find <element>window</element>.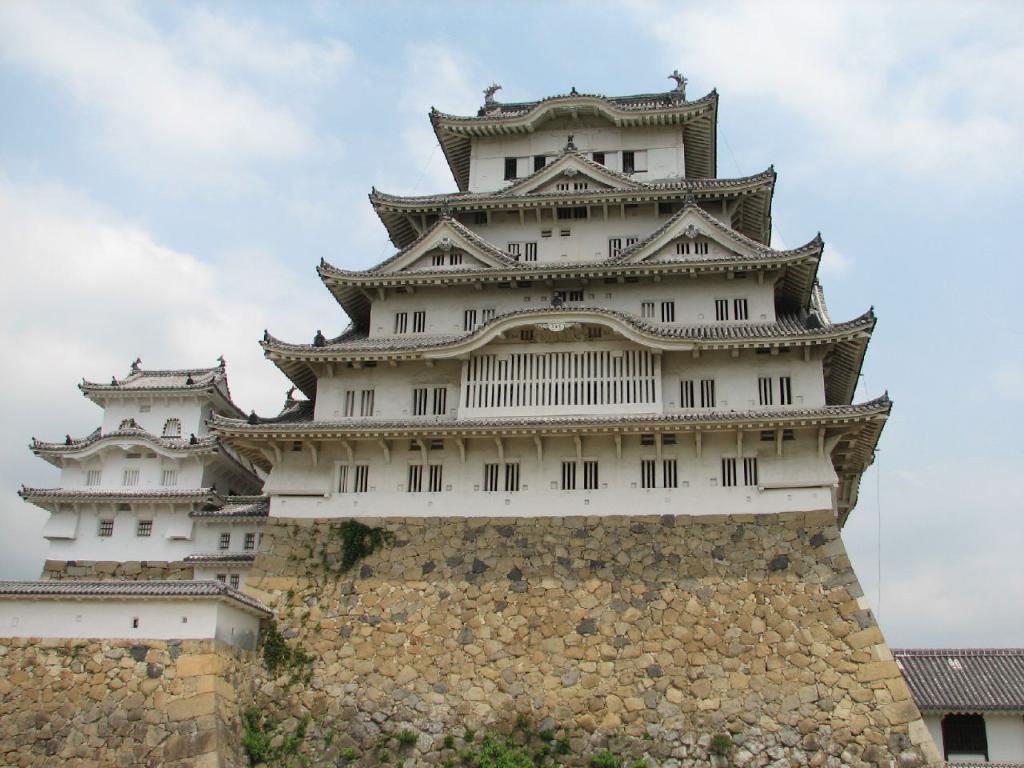
<bbox>87, 470, 98, 499</bbox>.
